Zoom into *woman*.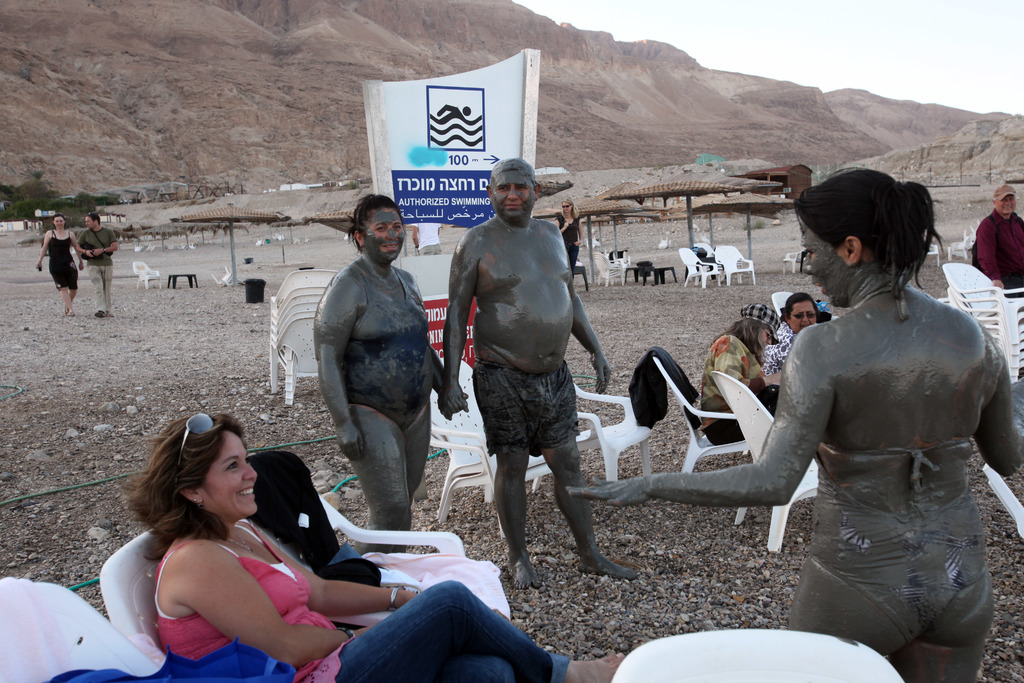
Zoom target: BBox(566, 162, 1023, 682).
